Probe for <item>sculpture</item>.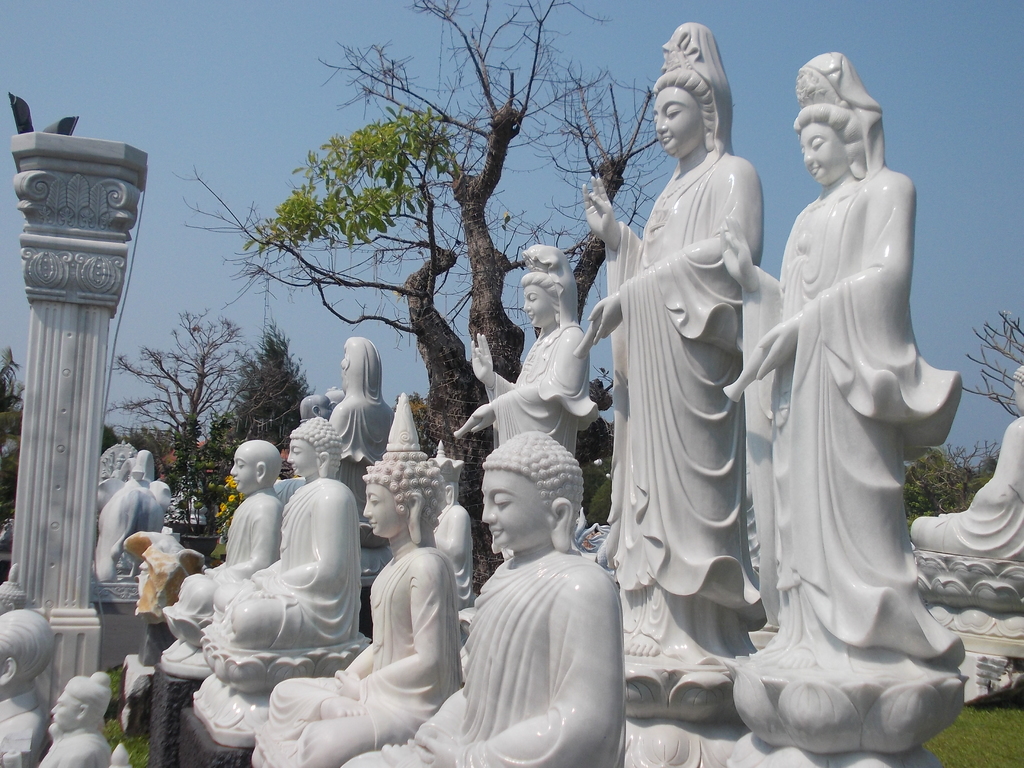
Probe result: 327/411/626/767.
